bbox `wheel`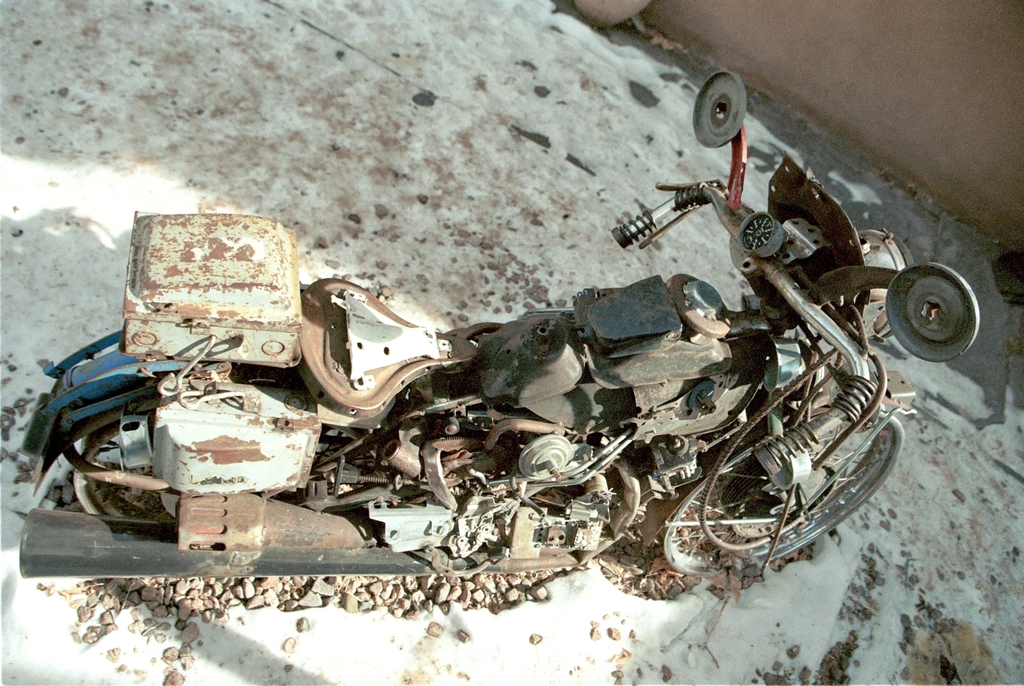
68,410,177,523
